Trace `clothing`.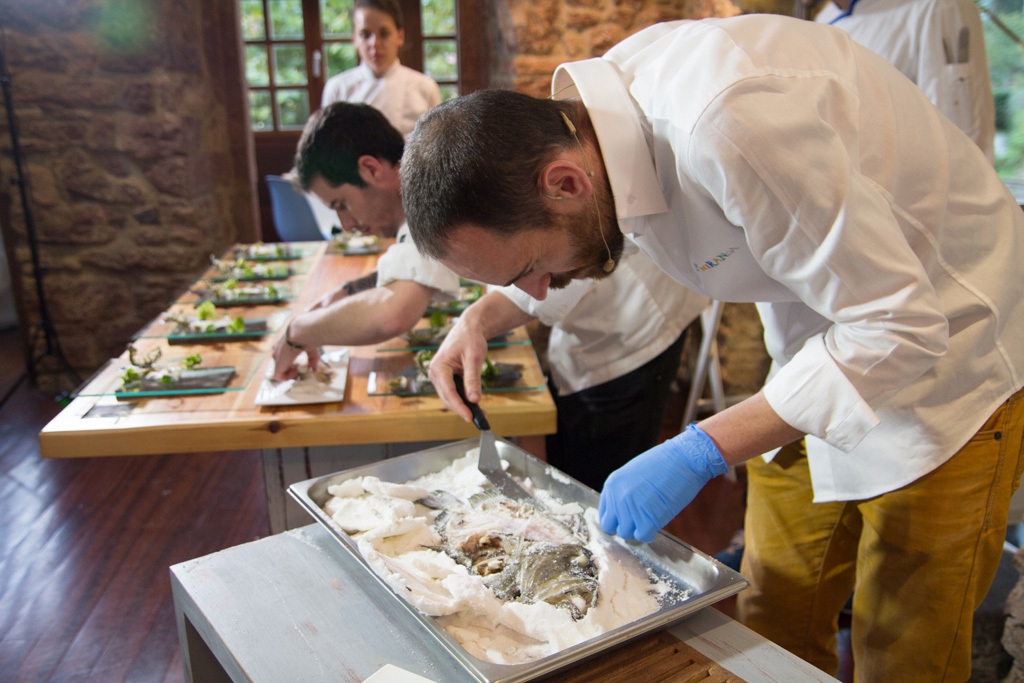
Traced to region(821, 0, 993, 161).
